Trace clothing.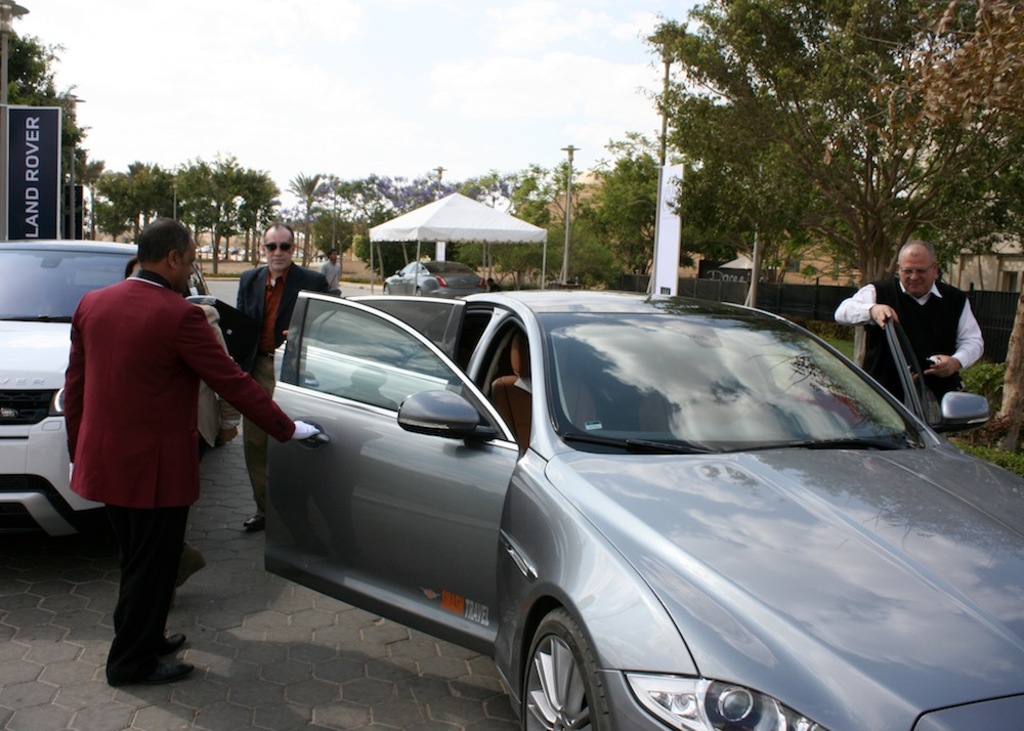
Traced to crop(62, 265, 297, 669).
